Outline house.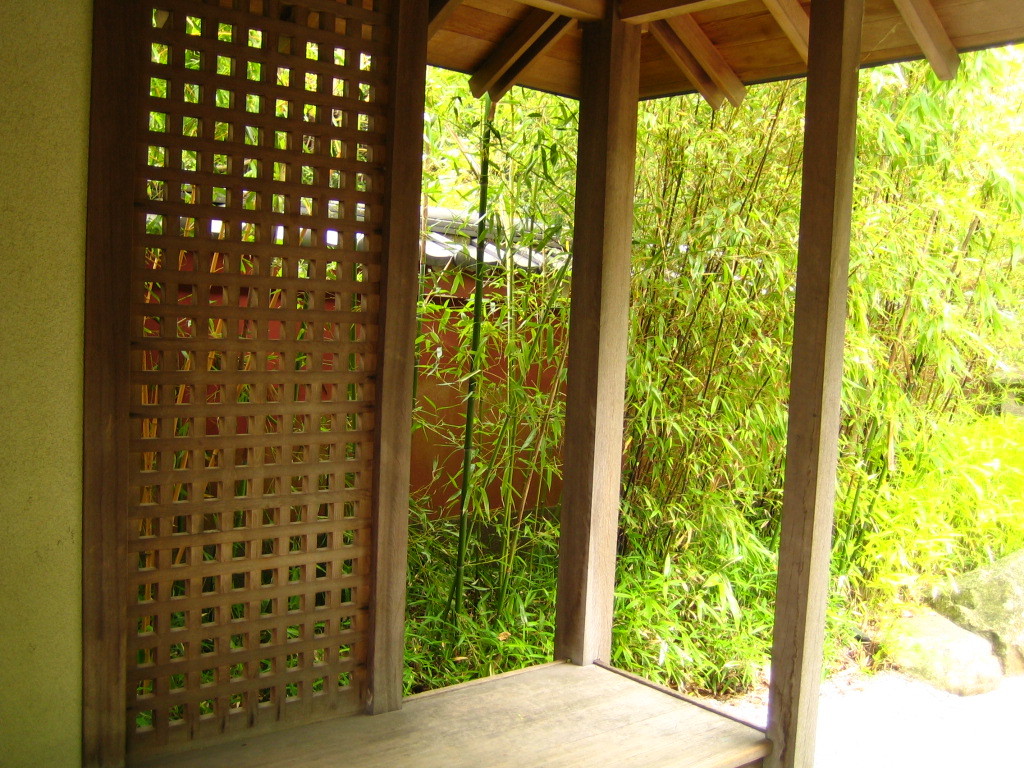
Outline: pyautogui.locateOnScreen(0, 0, 1023, 766).
